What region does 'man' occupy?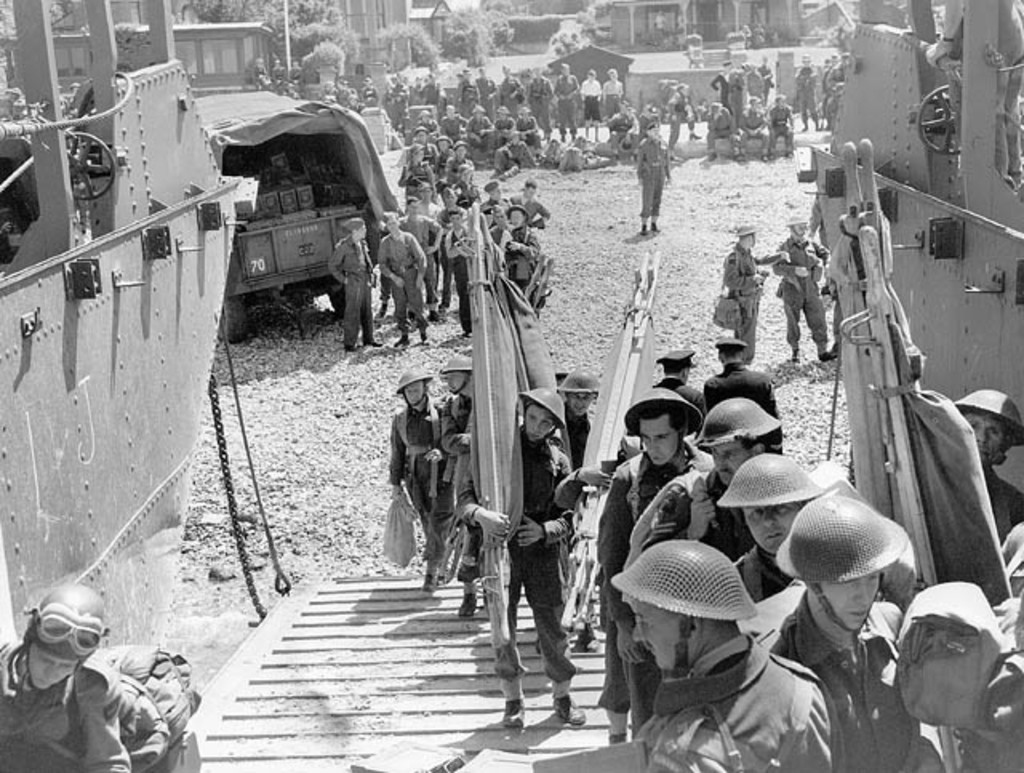
pyautogui.locateOnScreen(387, 366, 443, 594).
